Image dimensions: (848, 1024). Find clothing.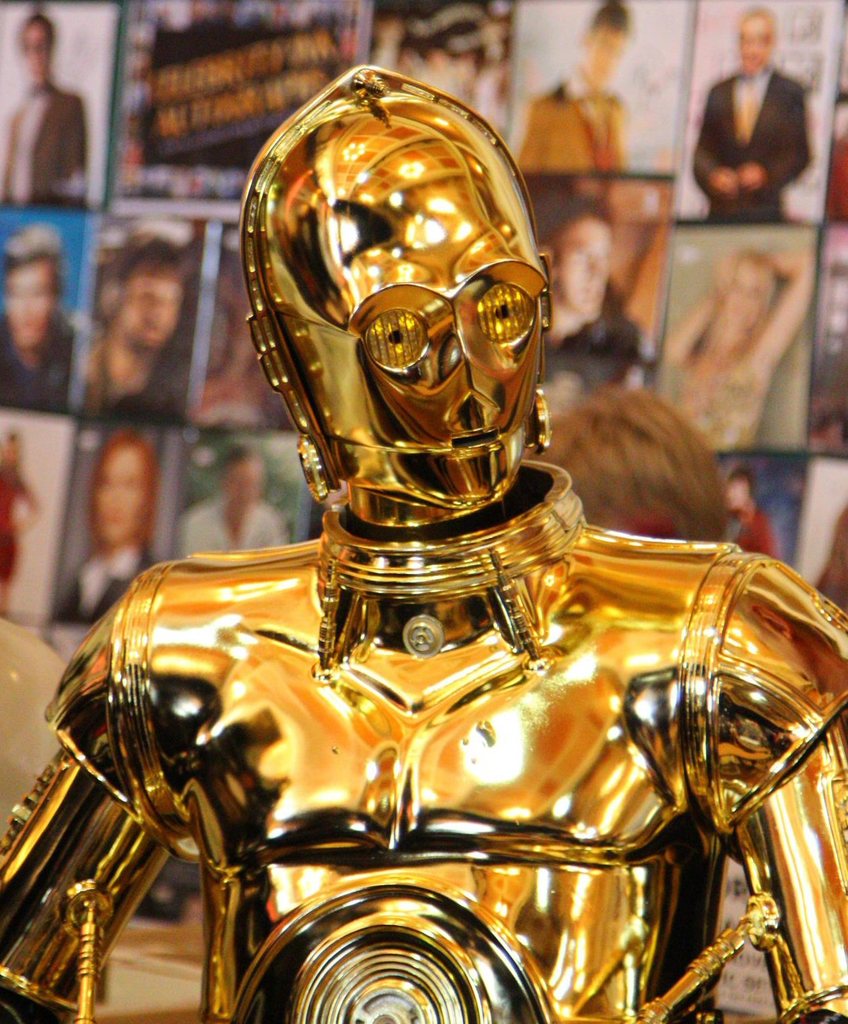
(left=13, top=316, right=76, bottom=414).
